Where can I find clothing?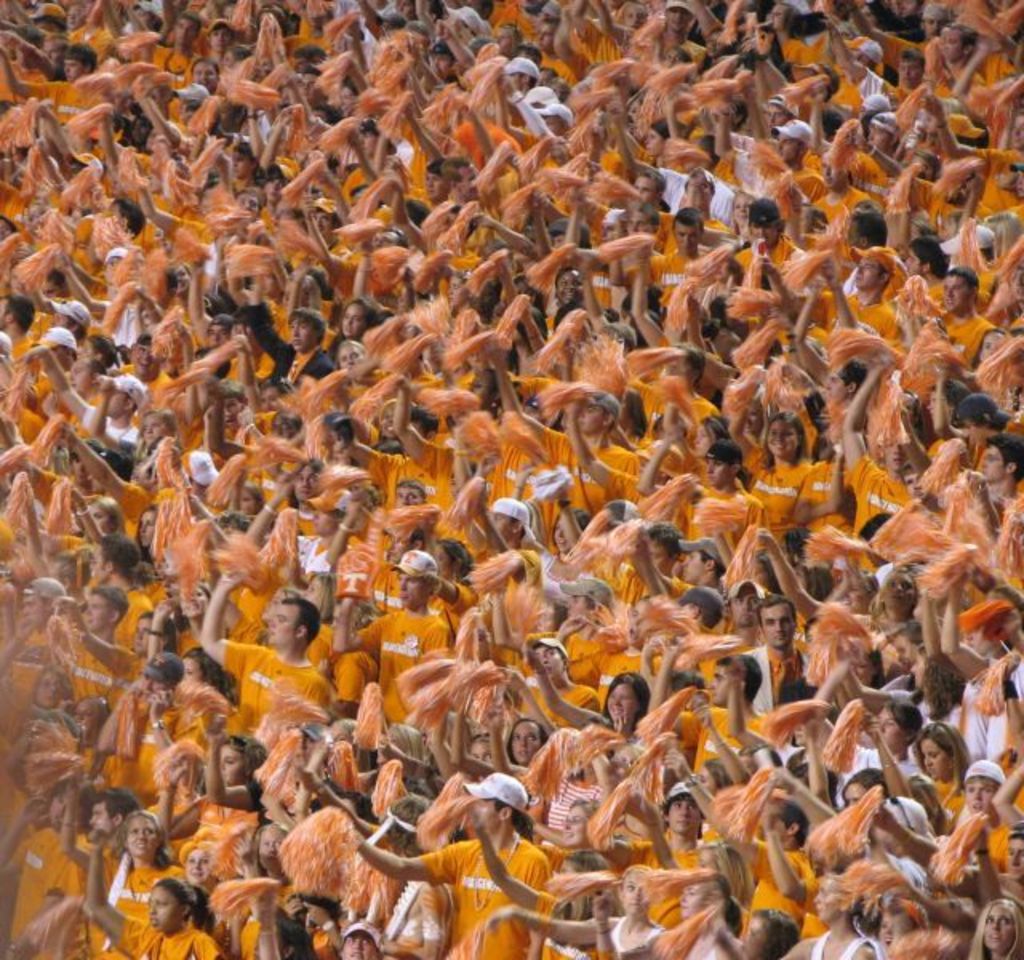
You can find it at rect(549, 427, 648, 528).
